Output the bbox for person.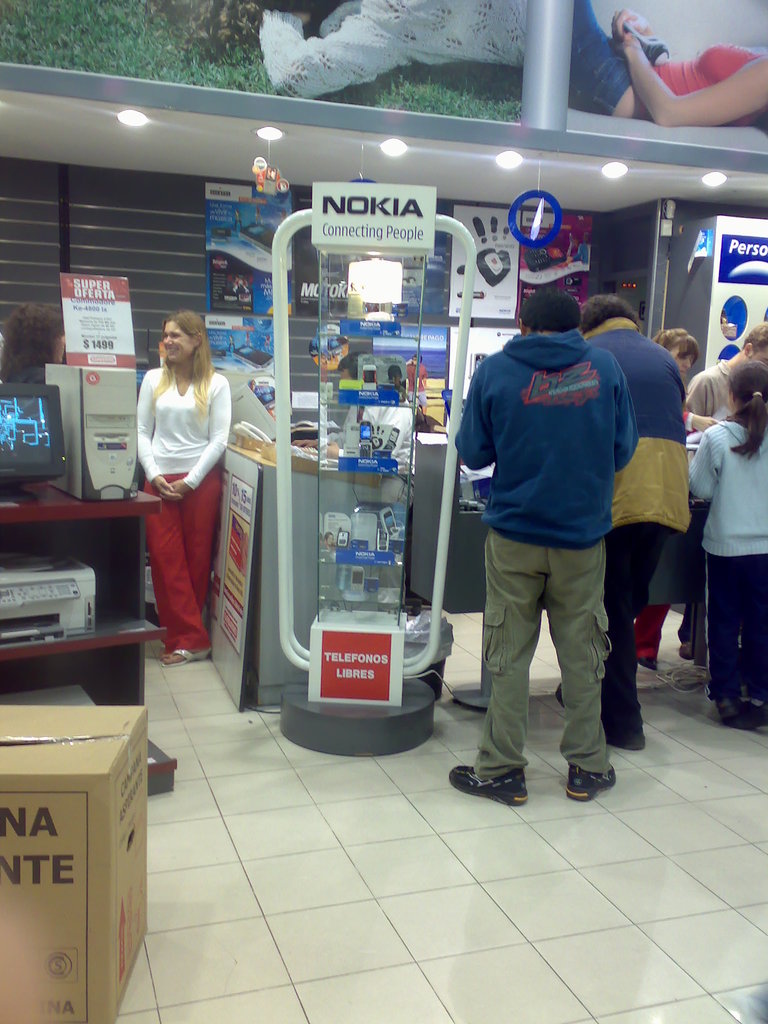
653/321/703/669.
